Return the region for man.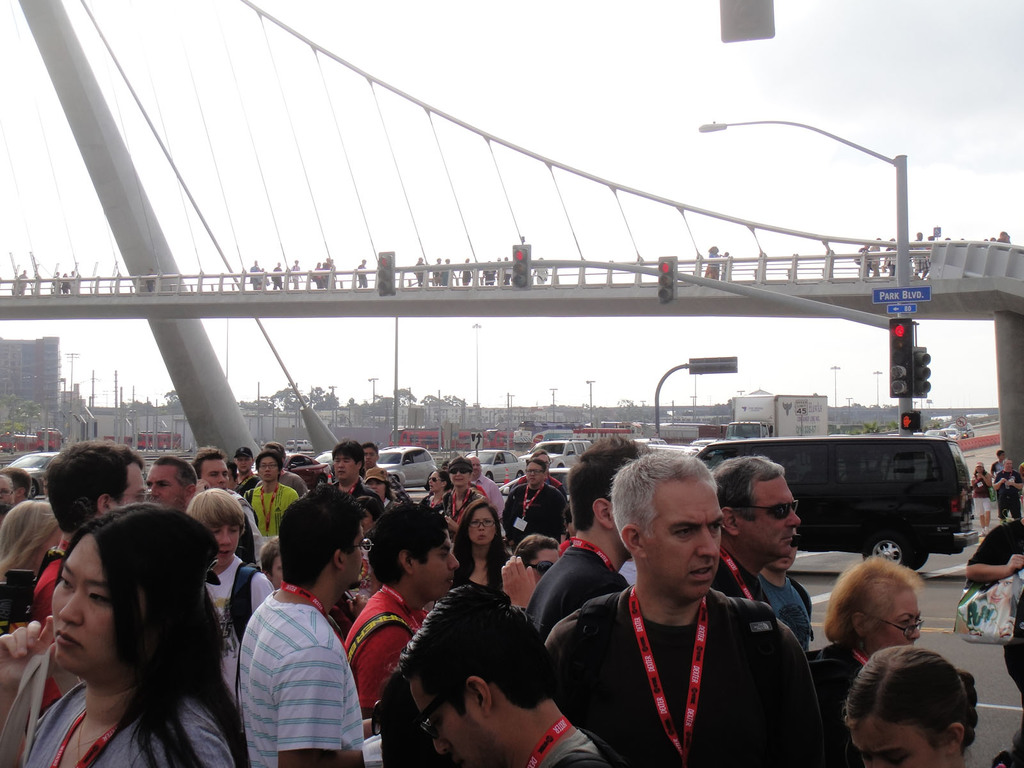
box=[290, 260, 303, 289].
